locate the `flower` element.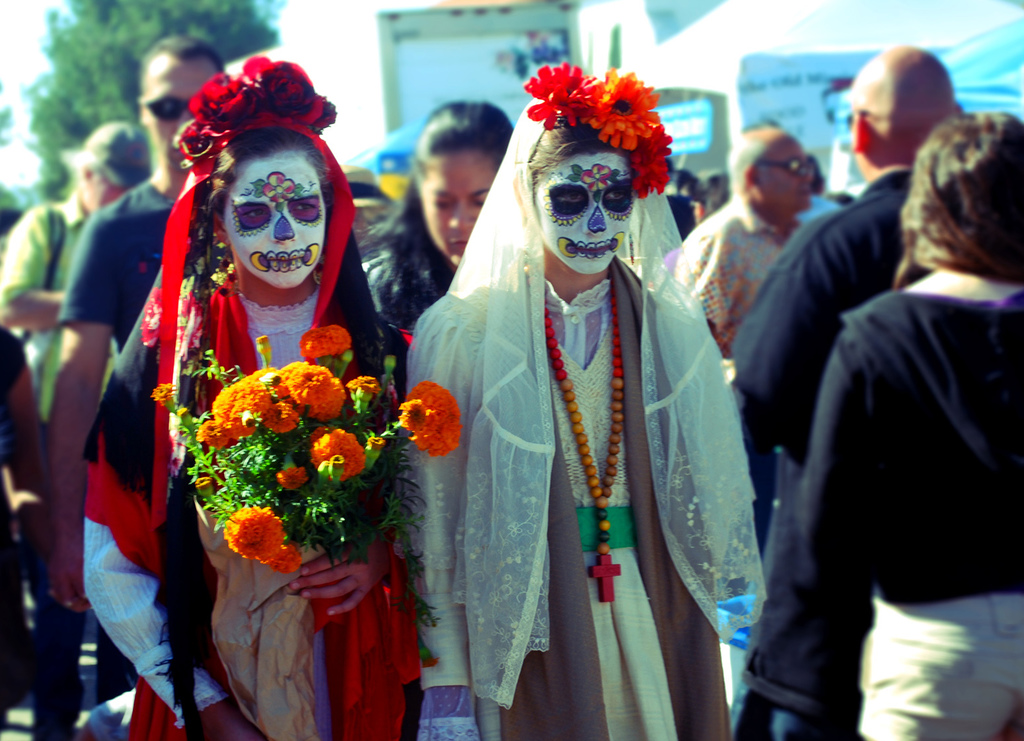
Element bbox: <box>186,69,257,129</box>.
